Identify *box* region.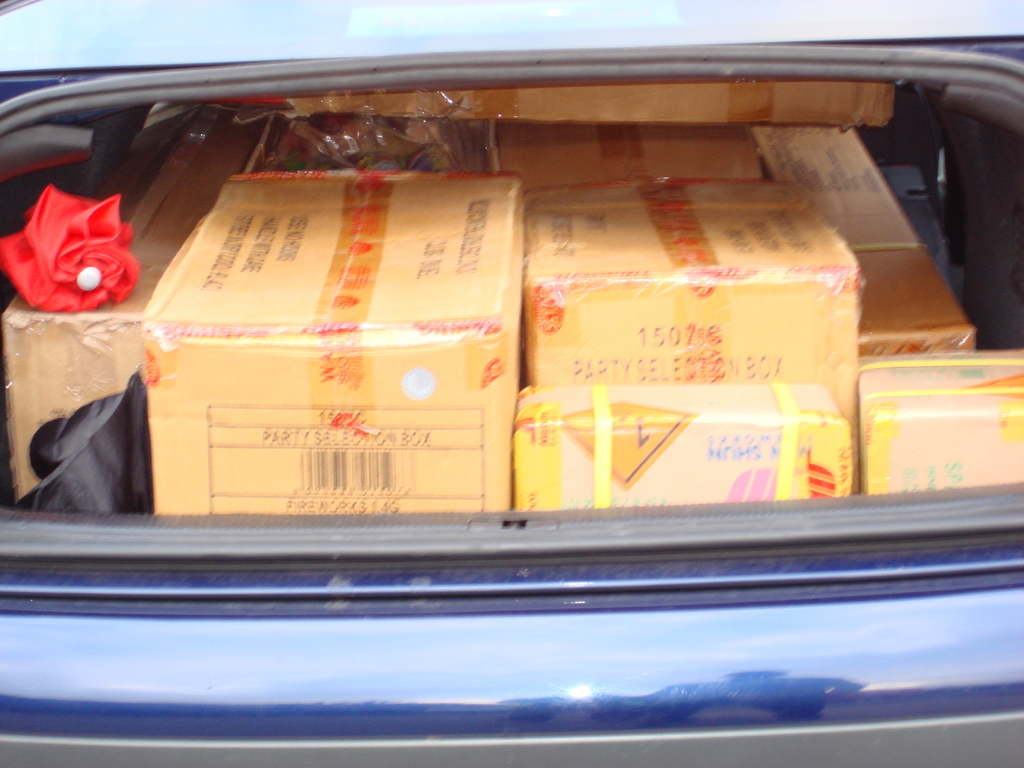
Region: bbox=(524, 200, 870, 477).
